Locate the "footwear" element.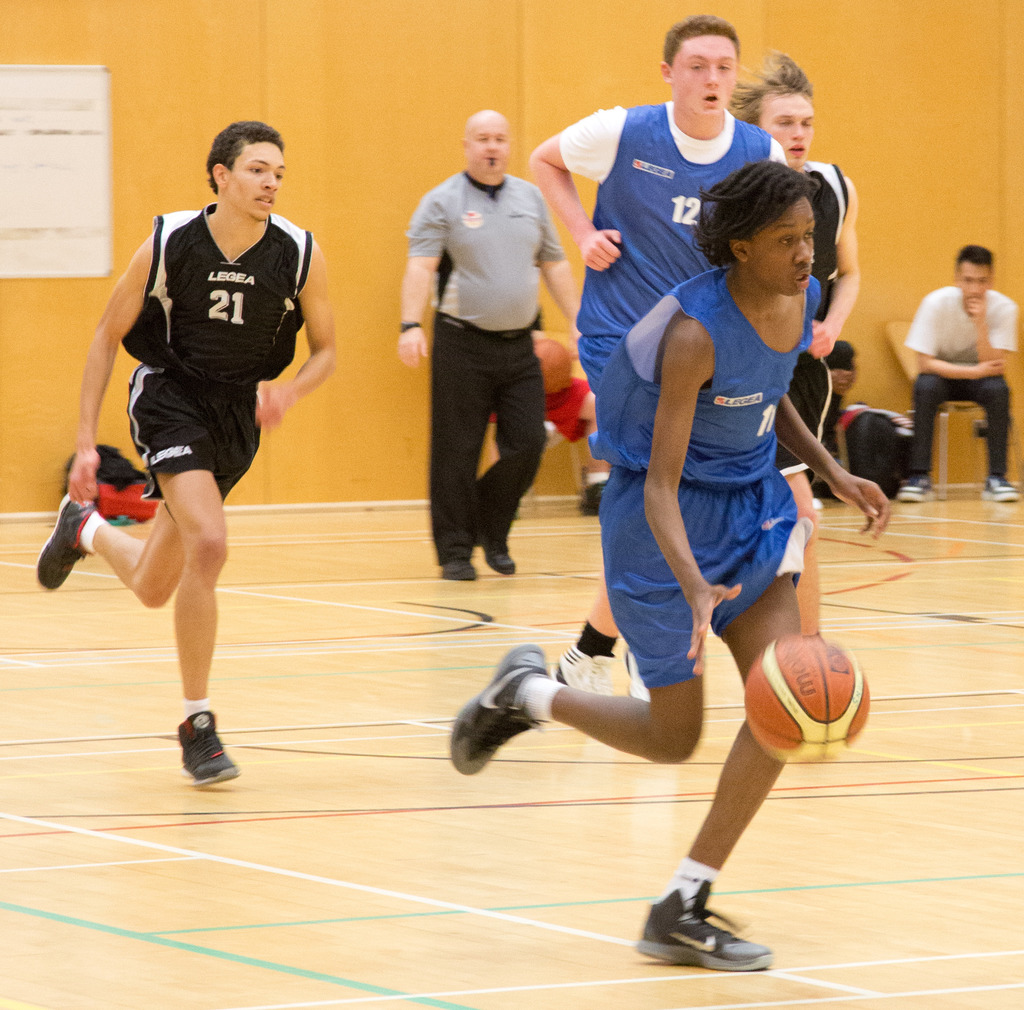
Element bbox: 549:648:615:703.
